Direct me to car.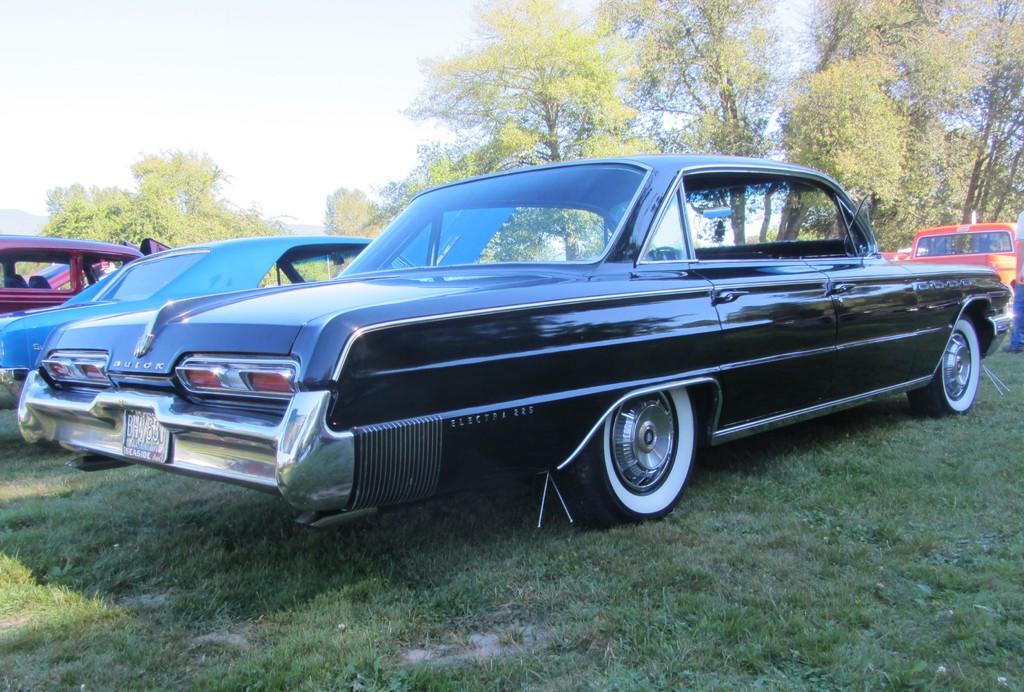
Direction: box=[37, 246, 138, 299].
